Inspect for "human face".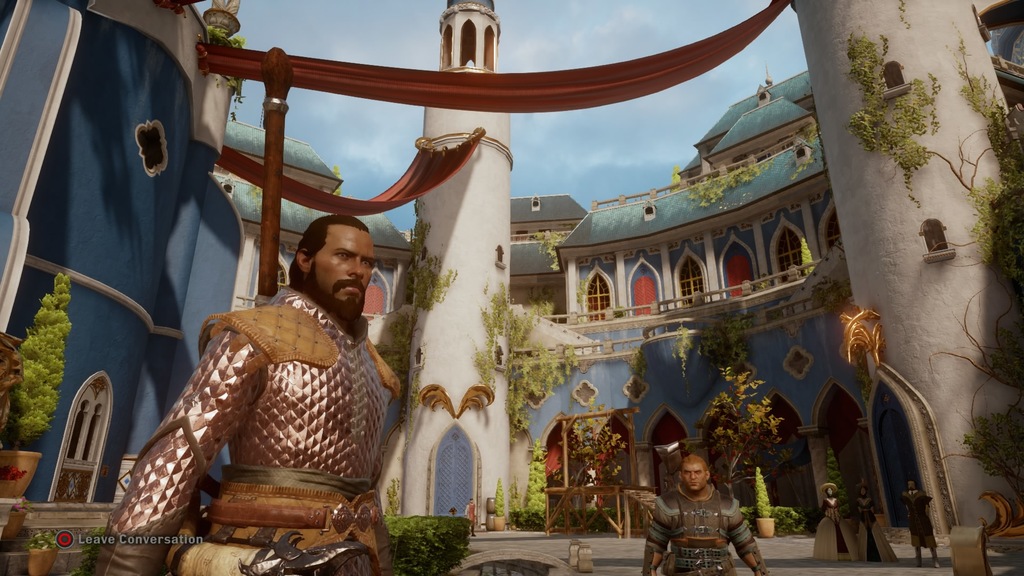
Inspection: box=[312, 225, 376, 324].
